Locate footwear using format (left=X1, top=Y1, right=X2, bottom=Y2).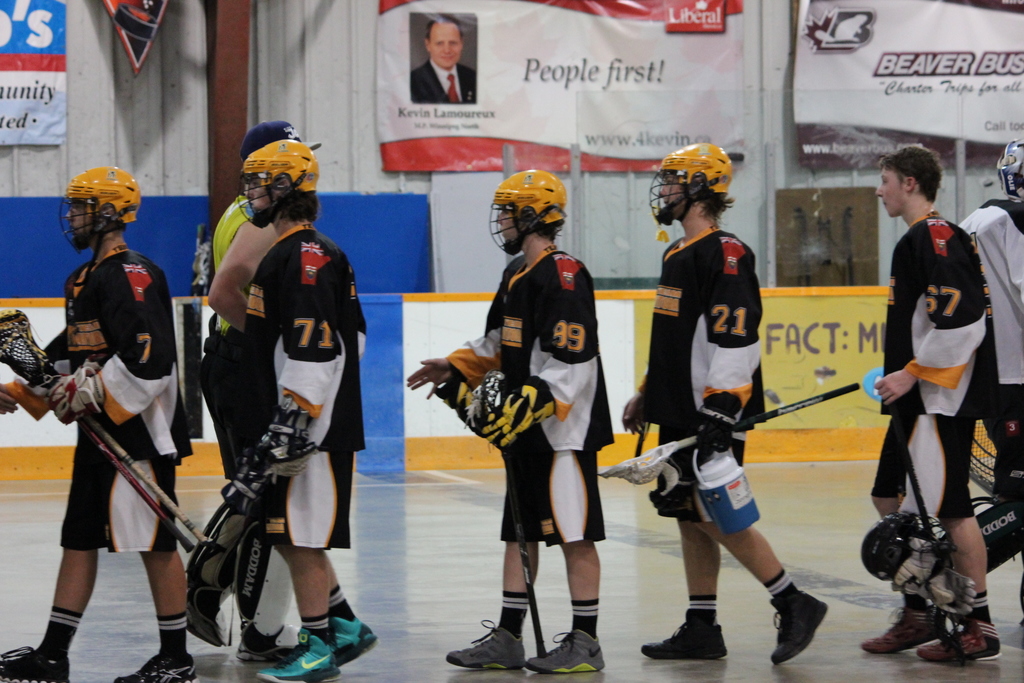
(left=856, top=592, right=941, bottom=659).
